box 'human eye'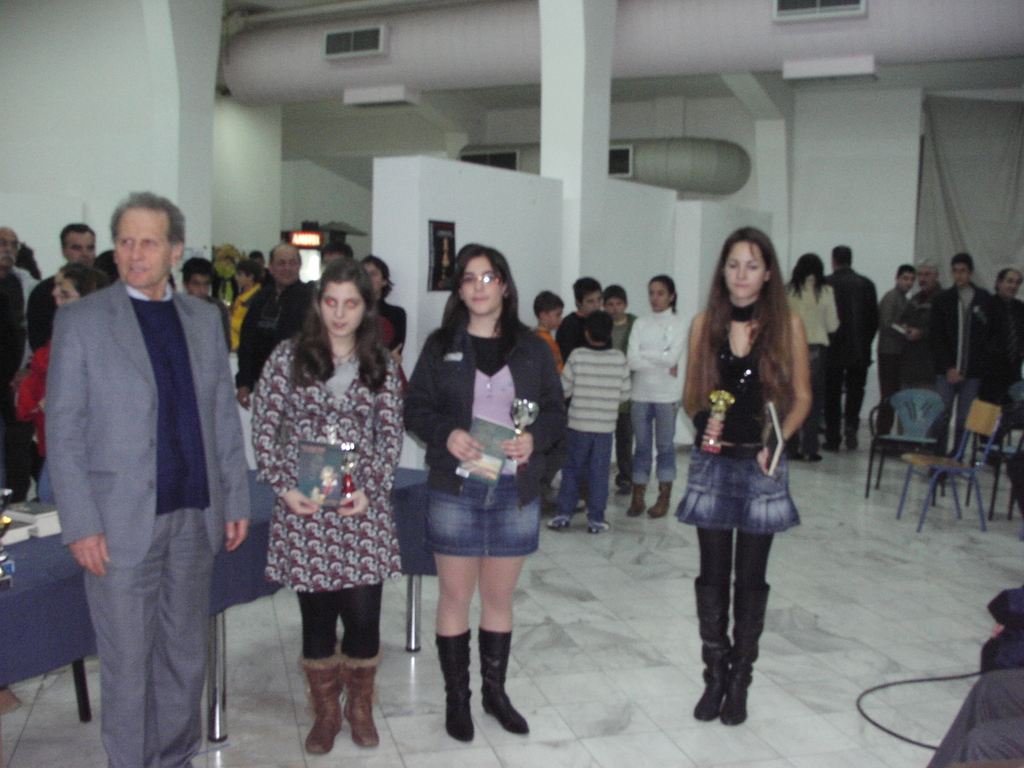
<bbox>118, 237, 132, 248</bbox>
